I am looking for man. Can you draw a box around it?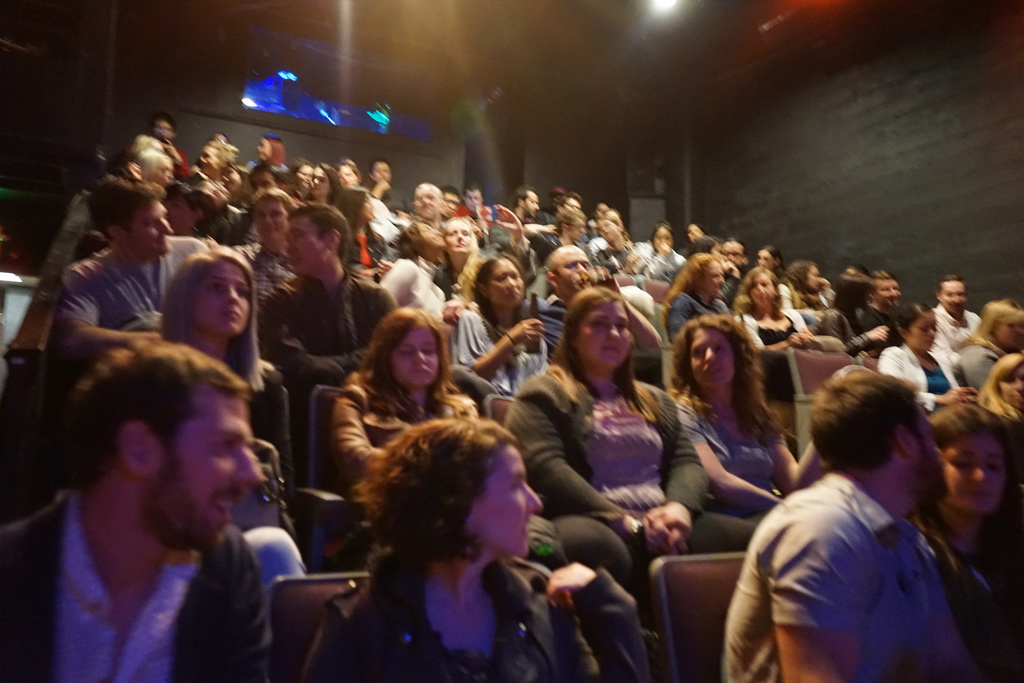
Sure, the bounding box is 397,181,459,253.
